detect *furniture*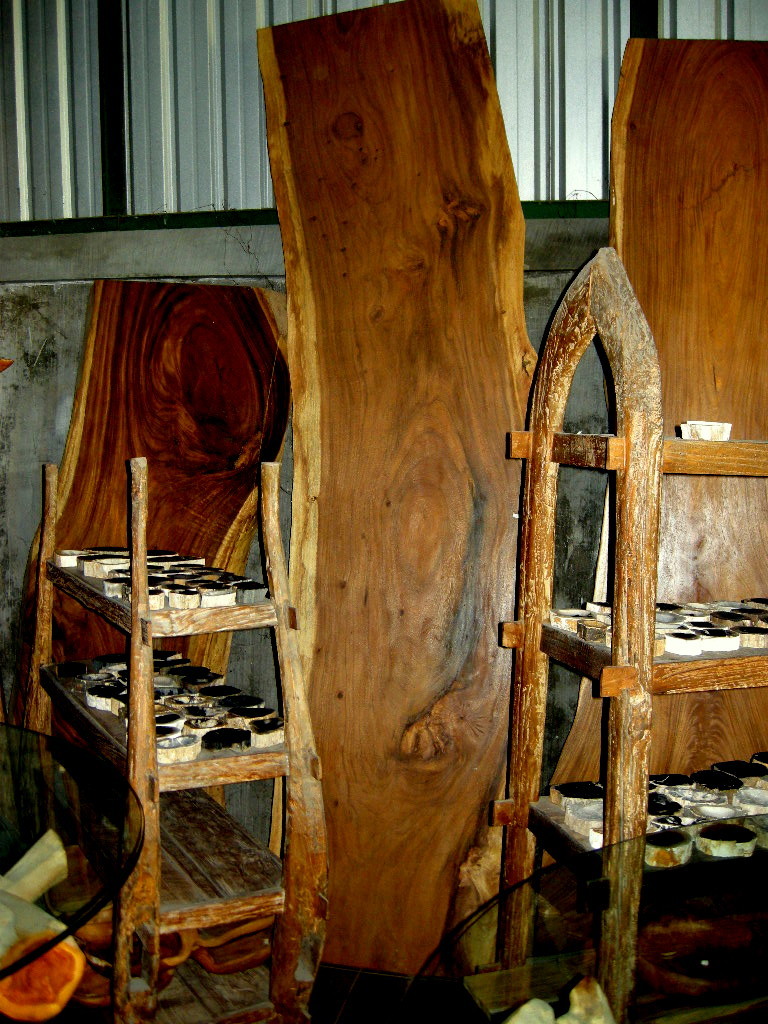
[25,453,325,1023]
